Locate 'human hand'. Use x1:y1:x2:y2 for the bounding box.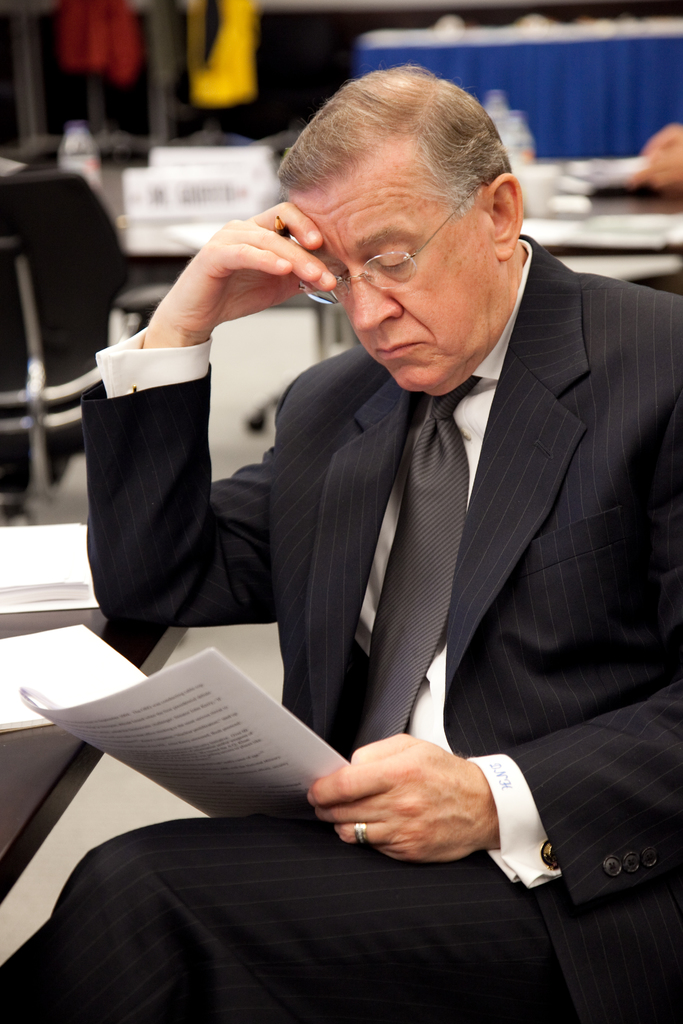
306:732:491:865.
